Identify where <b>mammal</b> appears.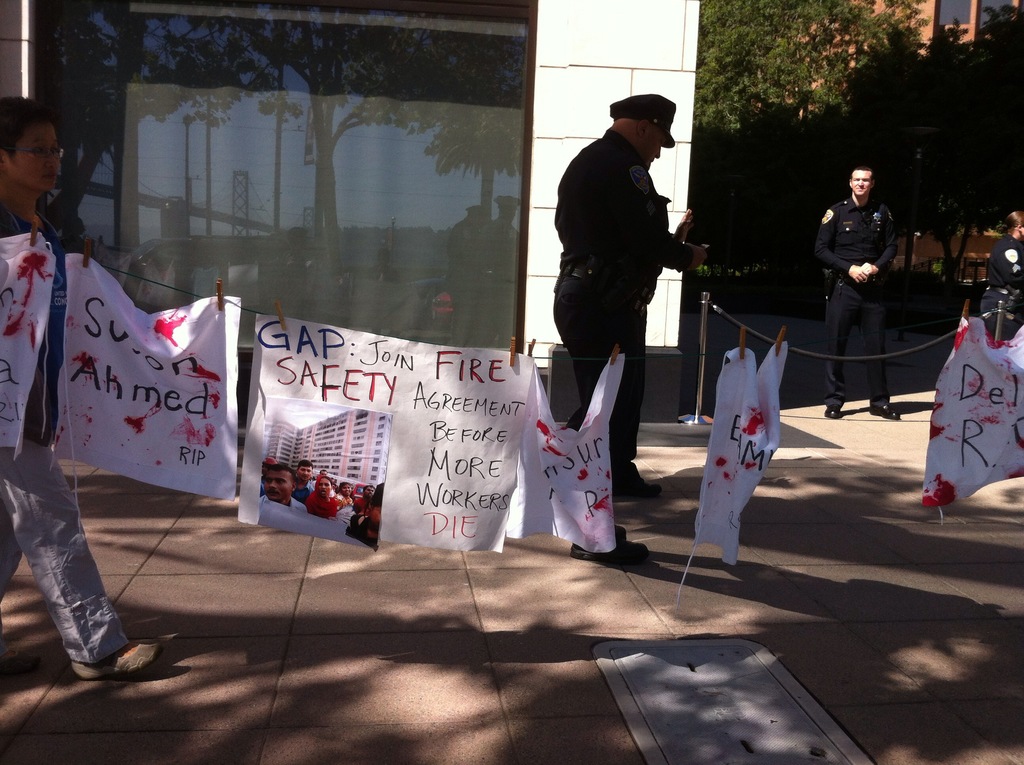
Appears at <region>980, 209, 1023, 342</region>.
